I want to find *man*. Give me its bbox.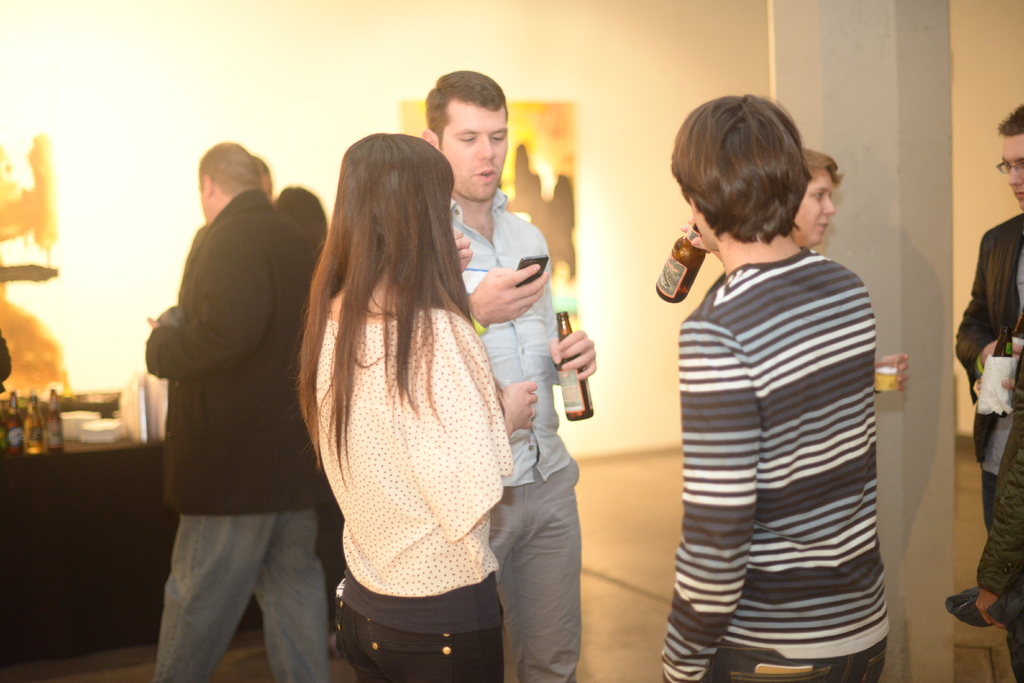
955,103,1023,682.
